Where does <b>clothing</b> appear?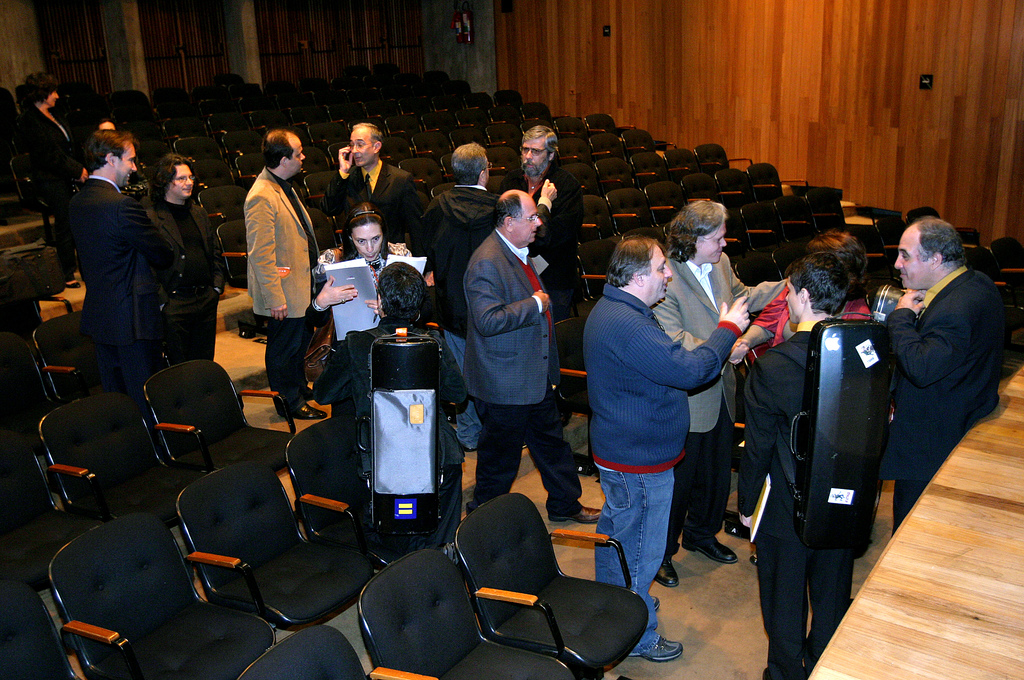
Appears at 743,321,858,679.
